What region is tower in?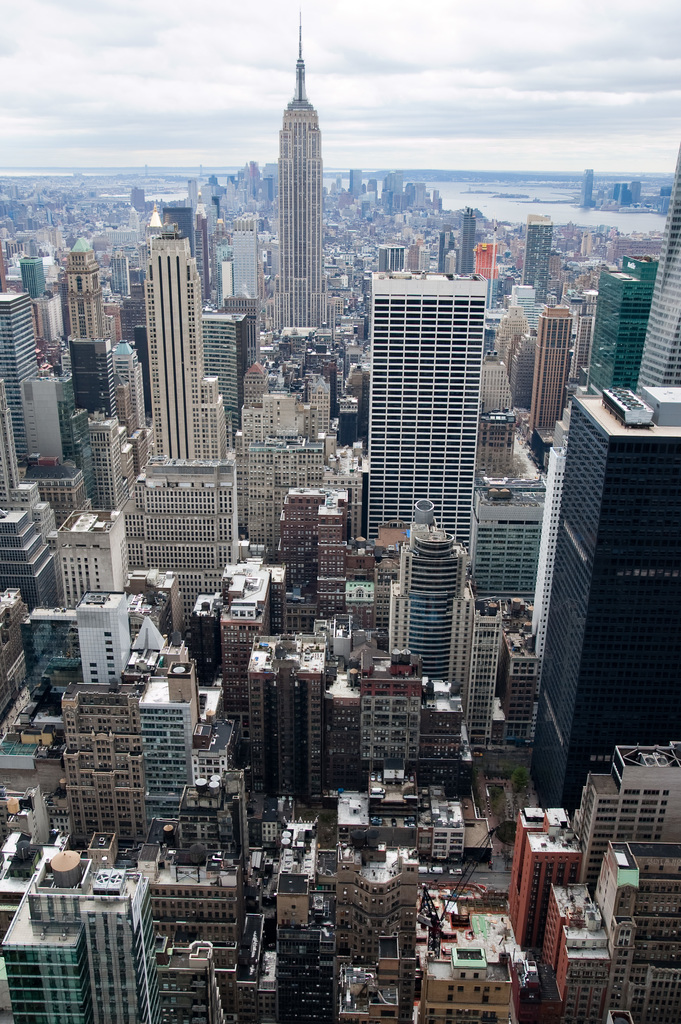
box(277, 13, 329, 326).
